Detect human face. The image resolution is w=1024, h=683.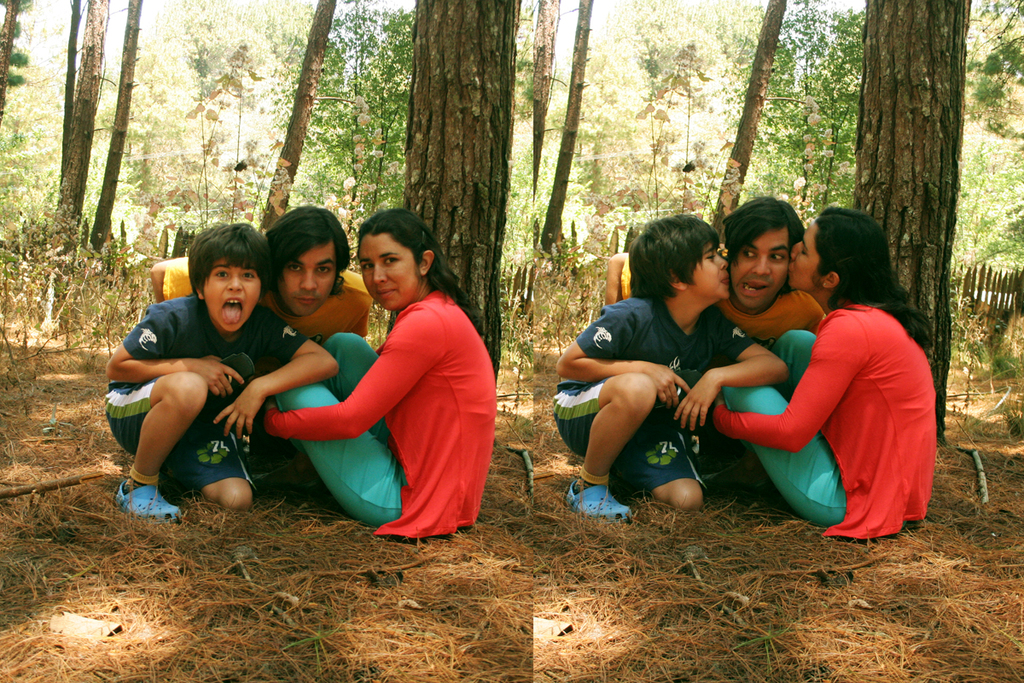
[357, 231, 416, 312].
